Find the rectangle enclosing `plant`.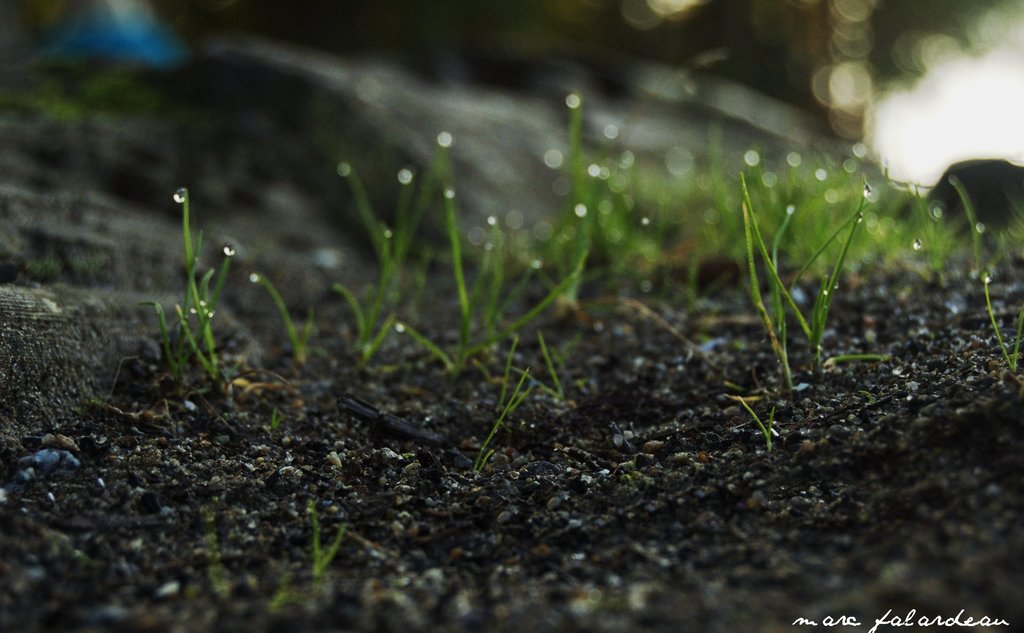
[x1=845, y1=160, x2=907, y2=269].
